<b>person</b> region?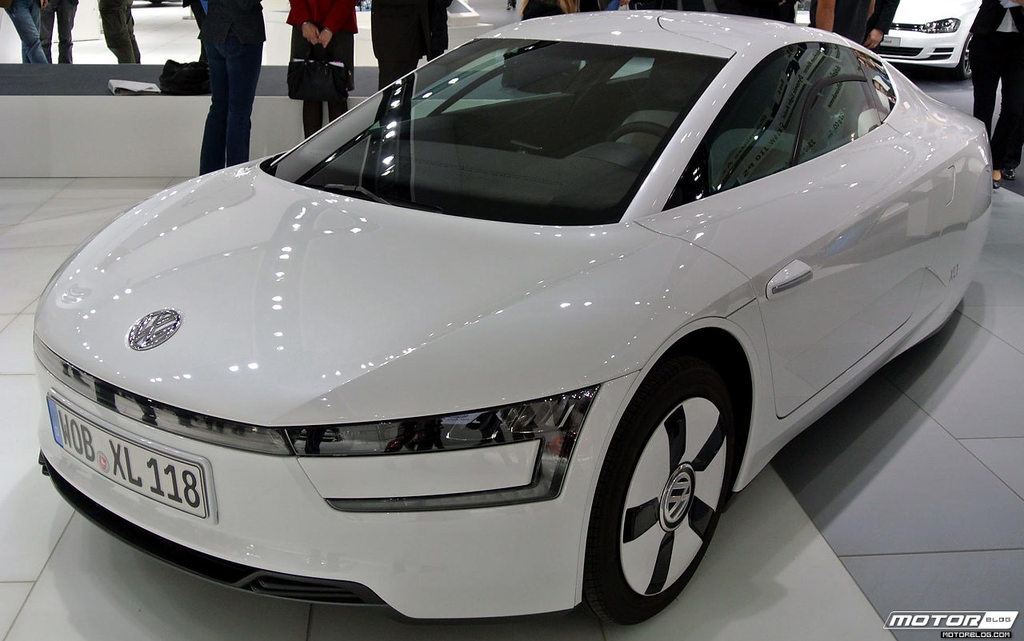
(282, 0, 364, 134)
